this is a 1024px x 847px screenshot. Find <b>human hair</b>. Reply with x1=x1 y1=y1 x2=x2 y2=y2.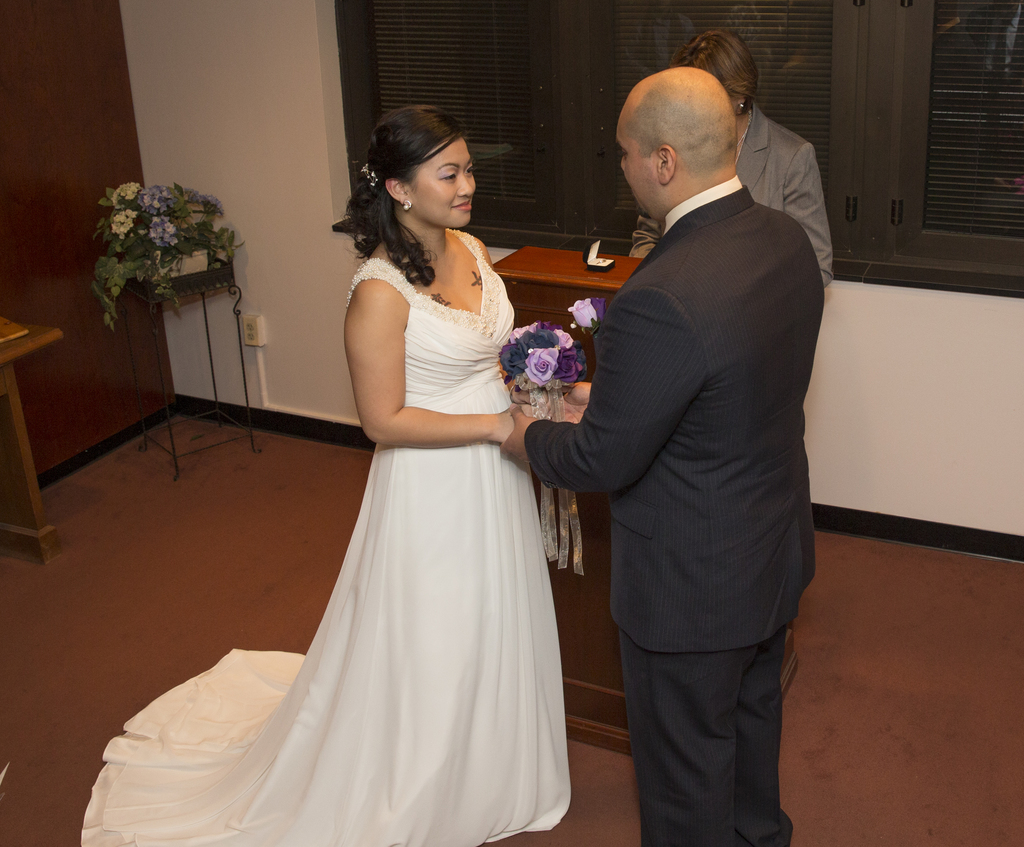
x1=340 y1=110 x2=487 y2=300.
